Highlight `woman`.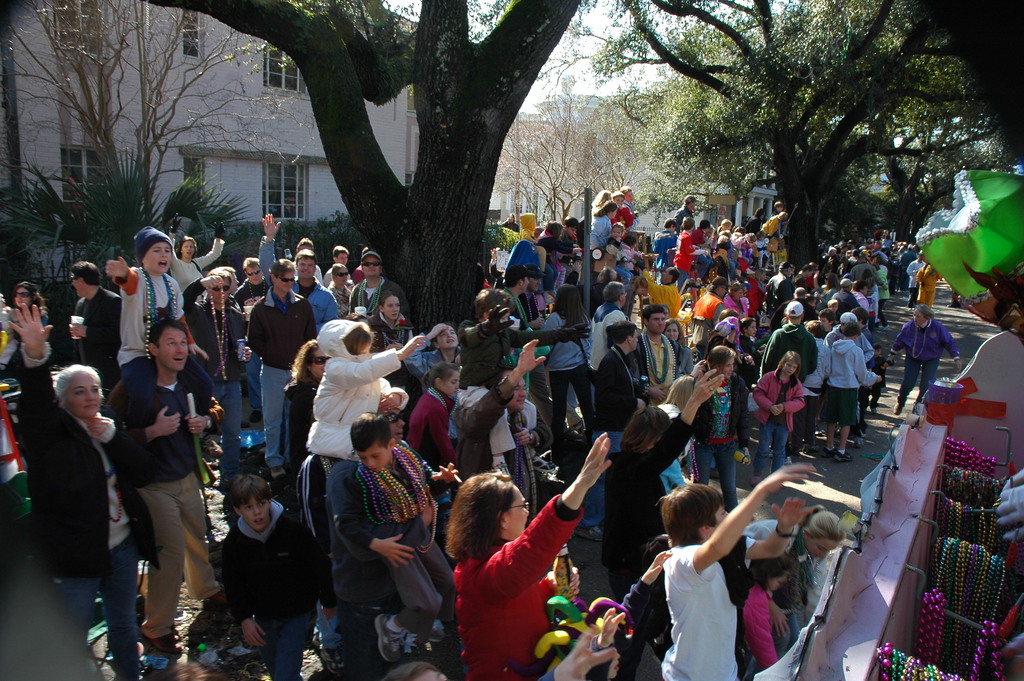
Highlighted region: <box>499,212,521,233</box>.
